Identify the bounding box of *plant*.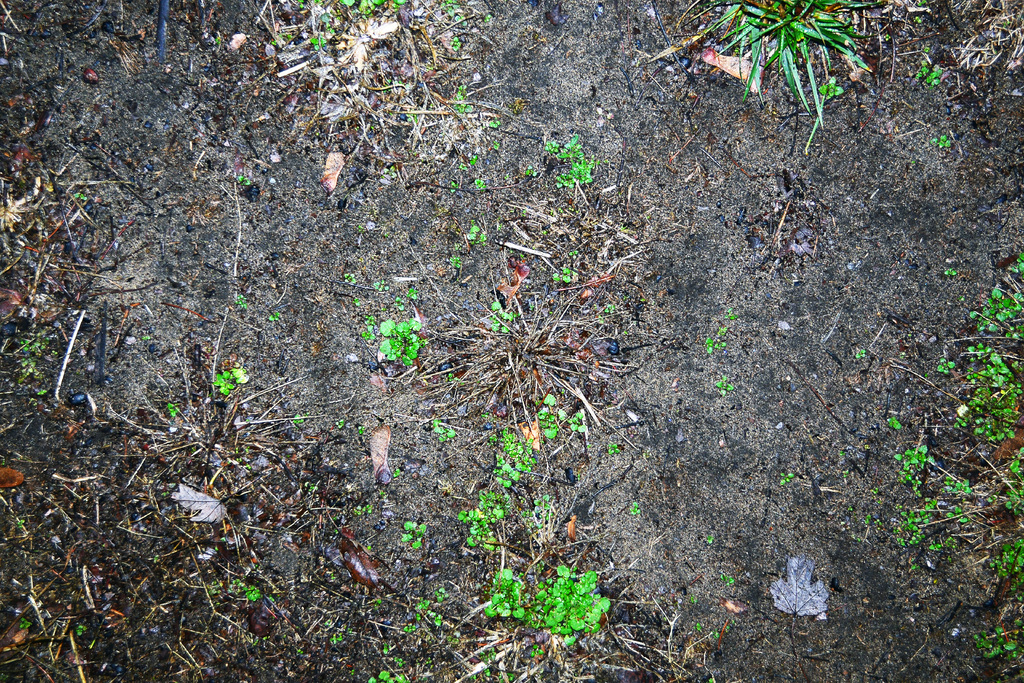
bbox=(260, 633, 269, 648).
